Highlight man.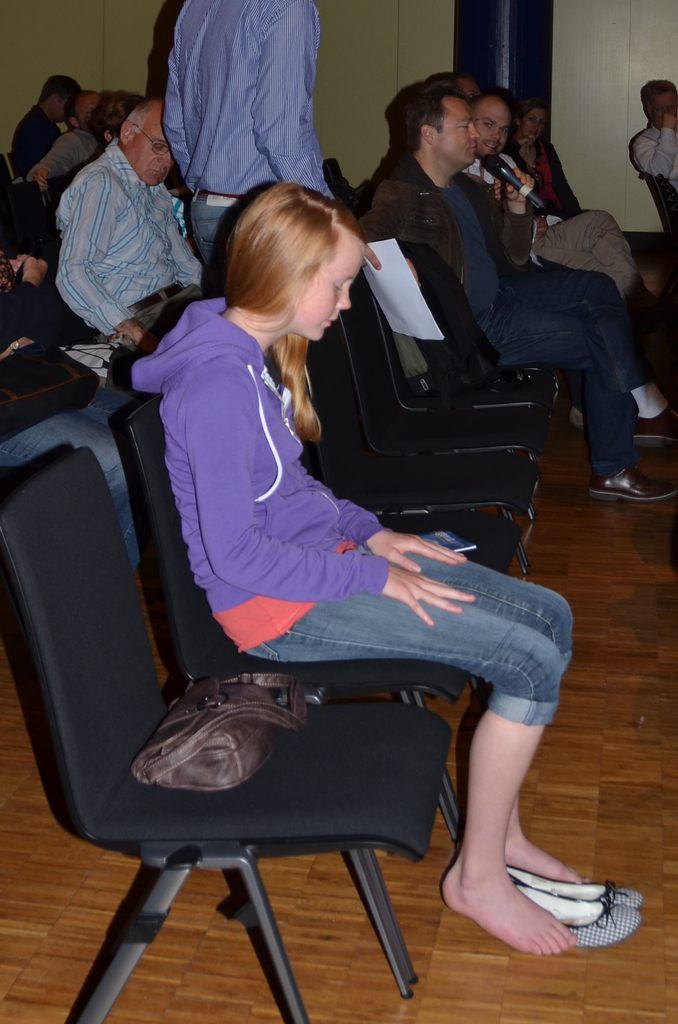
Highlighted region: bbox=(33, 72, 214, 353).
